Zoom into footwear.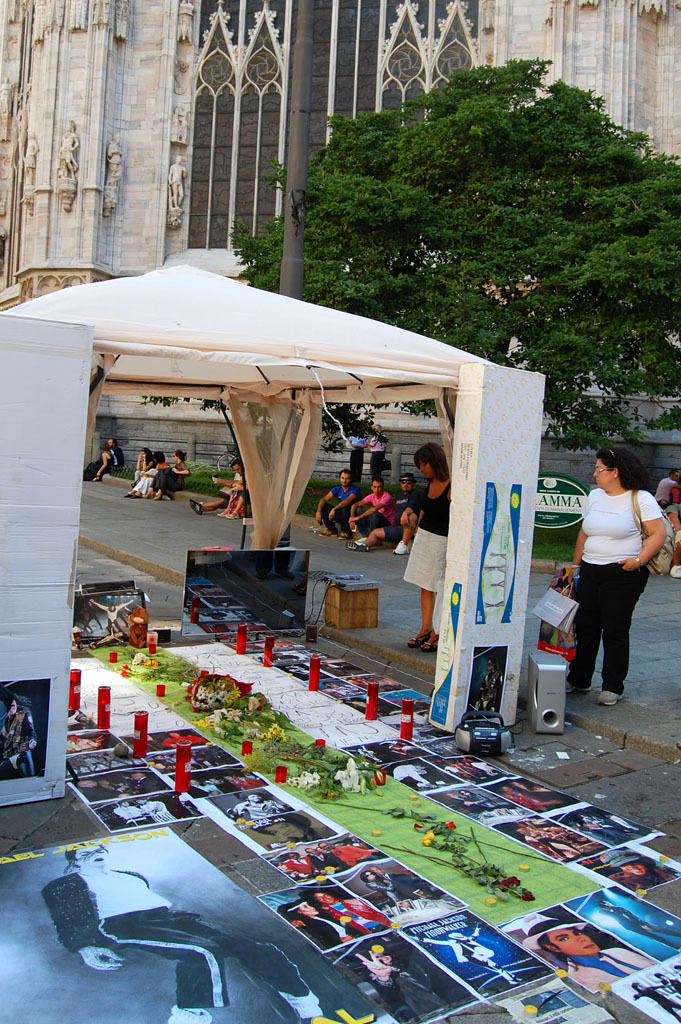
Zoom target: [346,541,367,555].
